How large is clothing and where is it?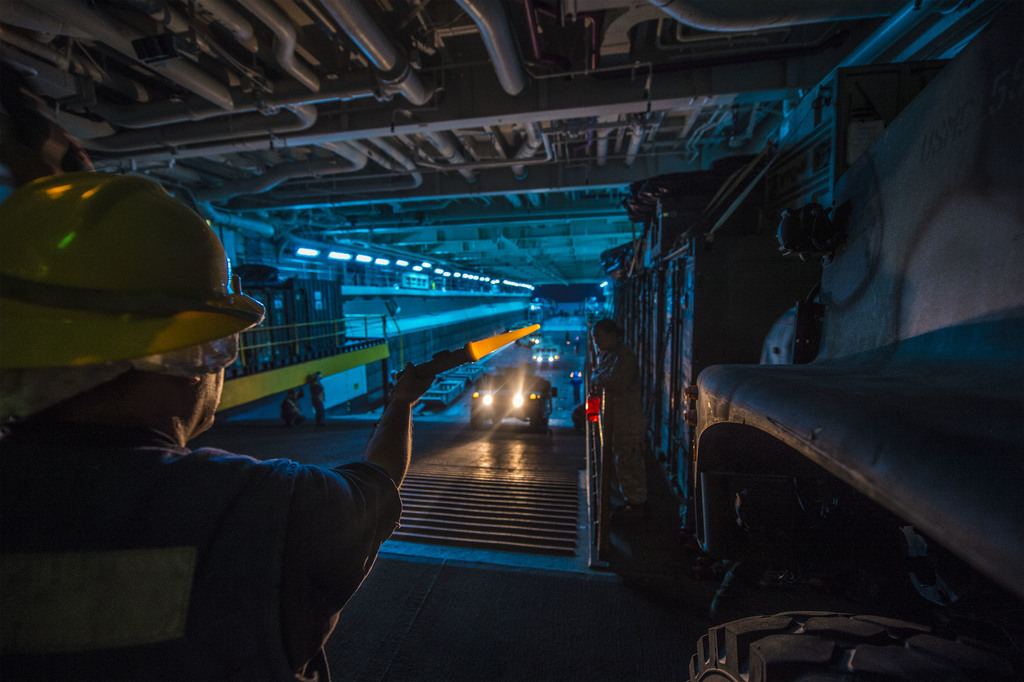
Bounding box: left=589, top=337, right=641, bottom=509.
